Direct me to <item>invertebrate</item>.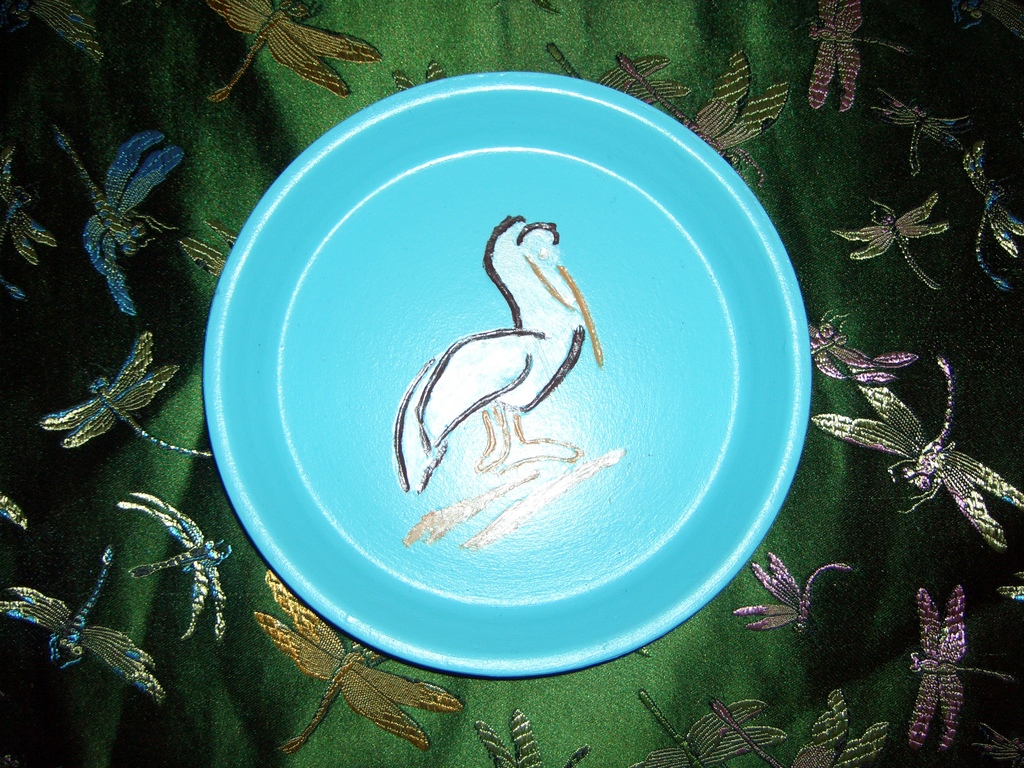
Direction: left=0, top=140, right=52, bottom=266.
